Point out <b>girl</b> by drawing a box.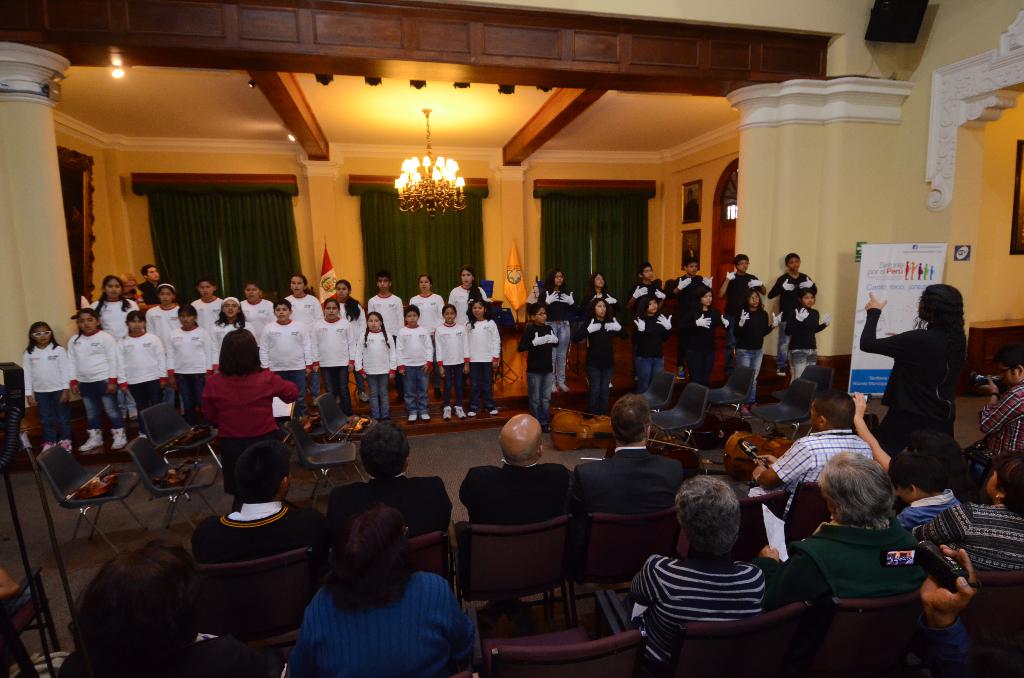
(x1=678, y1=286, x2=731, y2=387).
